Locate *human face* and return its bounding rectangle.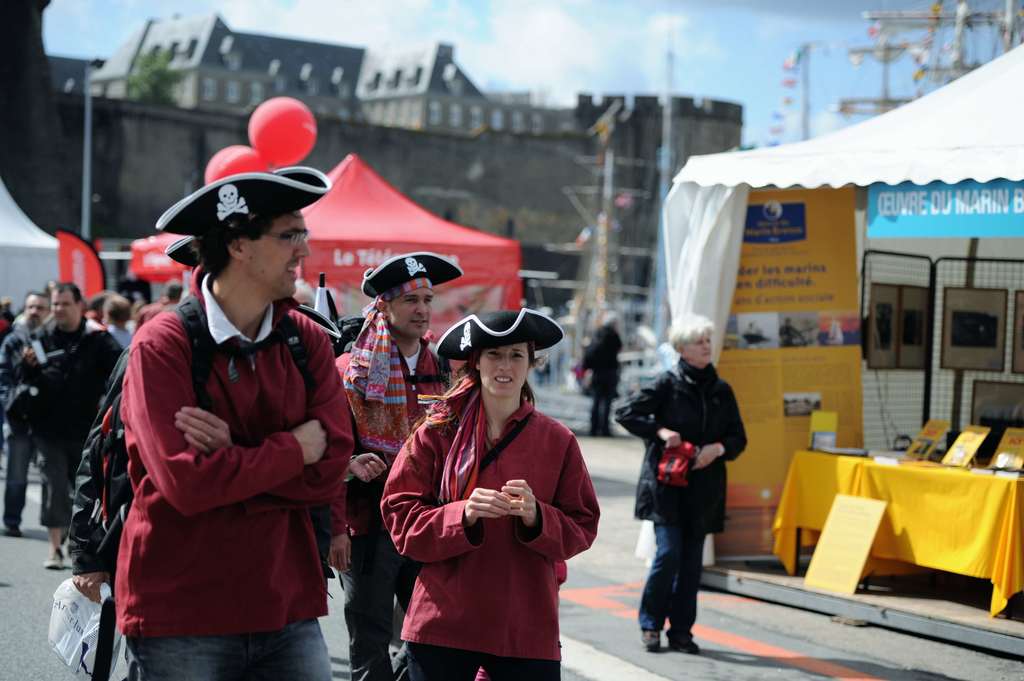
Rect(246, 208, 312, 303).
